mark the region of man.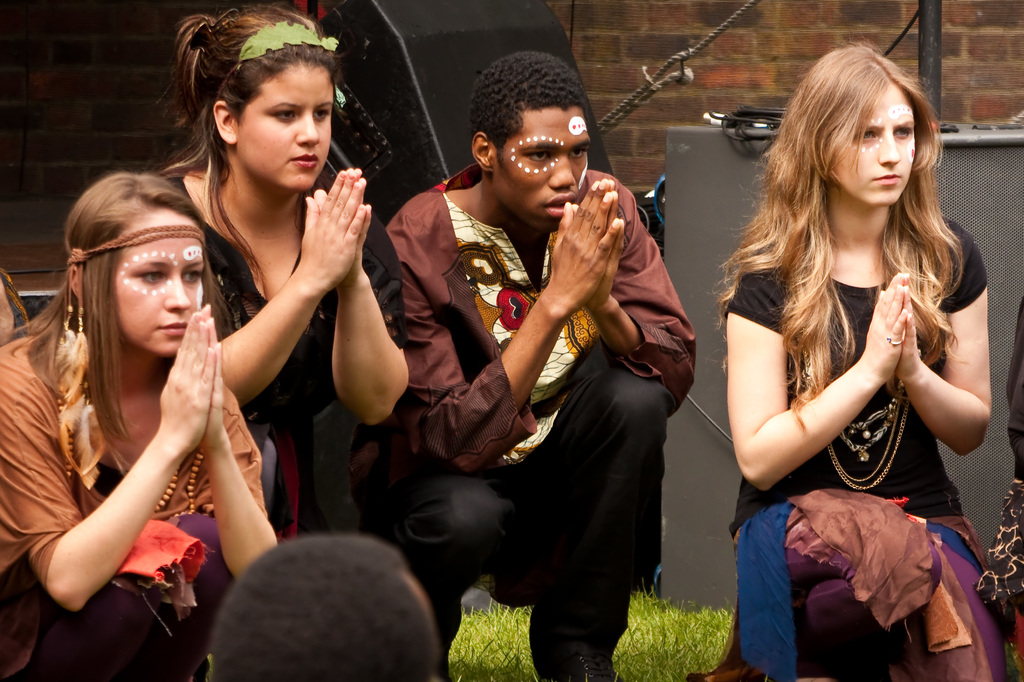
Region: 394 56 708 660.
